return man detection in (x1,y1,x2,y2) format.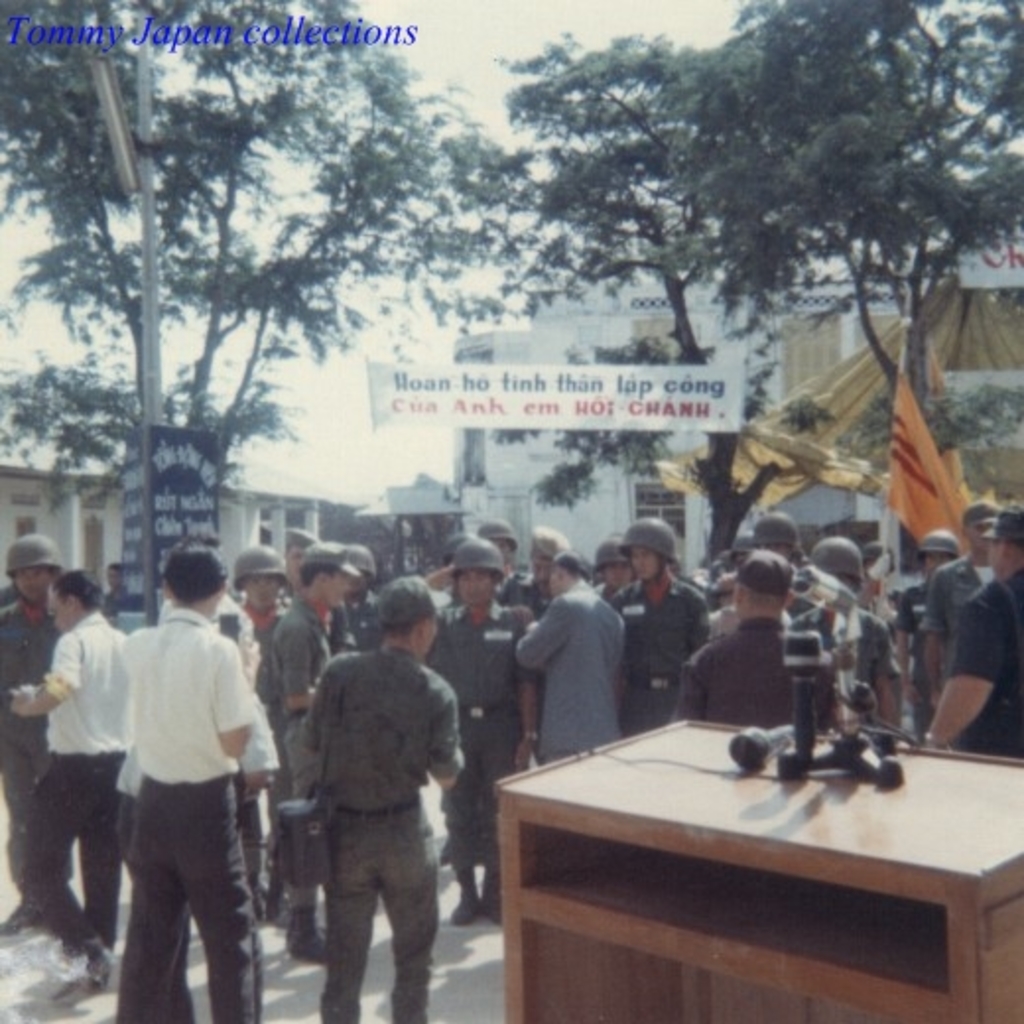
(918,500,991,717).
